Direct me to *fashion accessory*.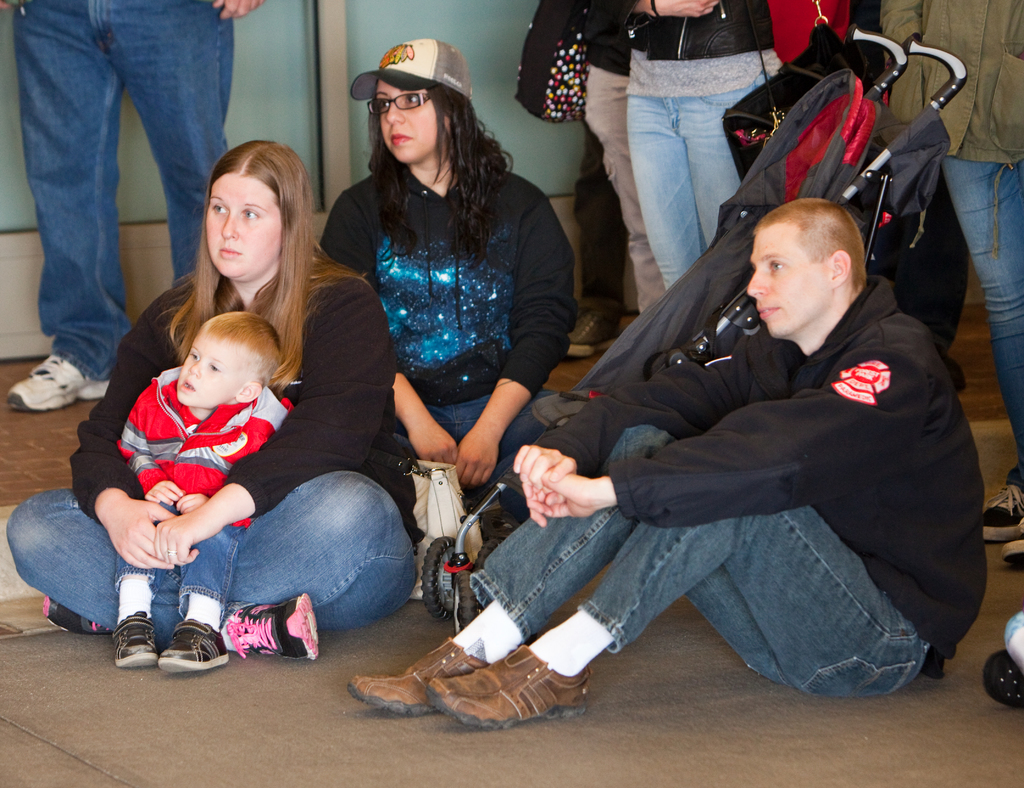
Direction: [218, 587, 318, 659].
